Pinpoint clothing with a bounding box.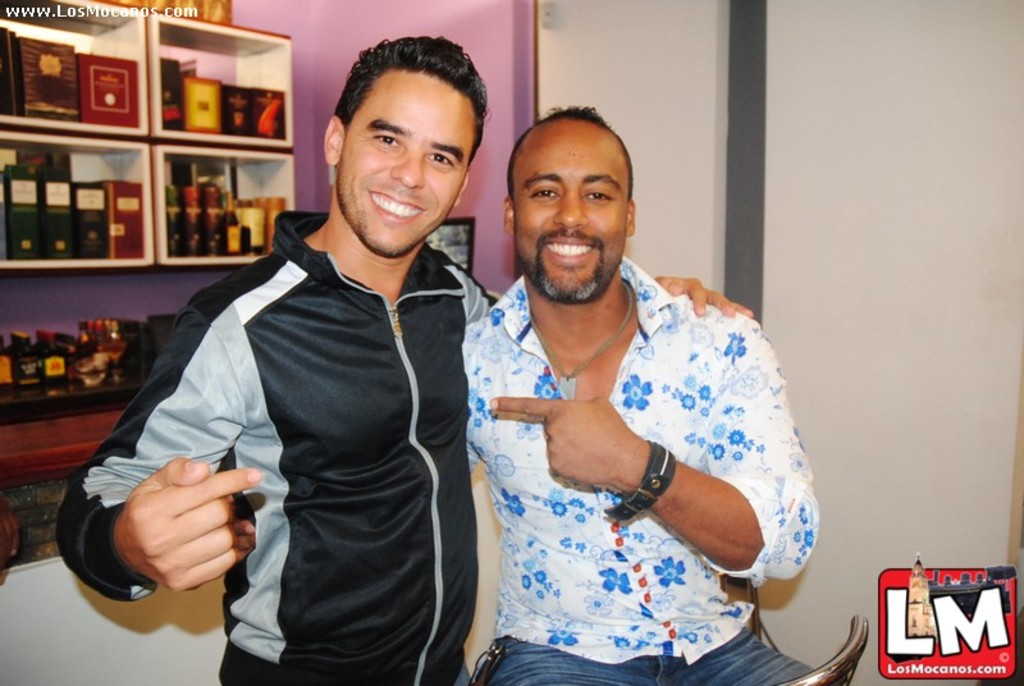
box(440, 248, 820, 662).
